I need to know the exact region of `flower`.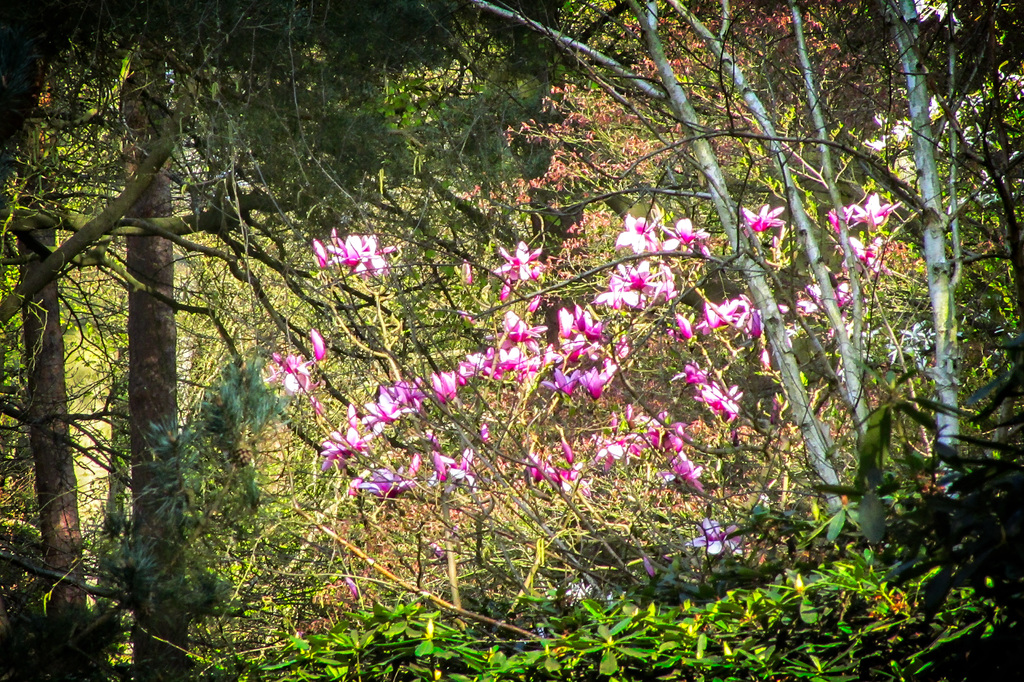
Region: [680, 358, 709, 391].
